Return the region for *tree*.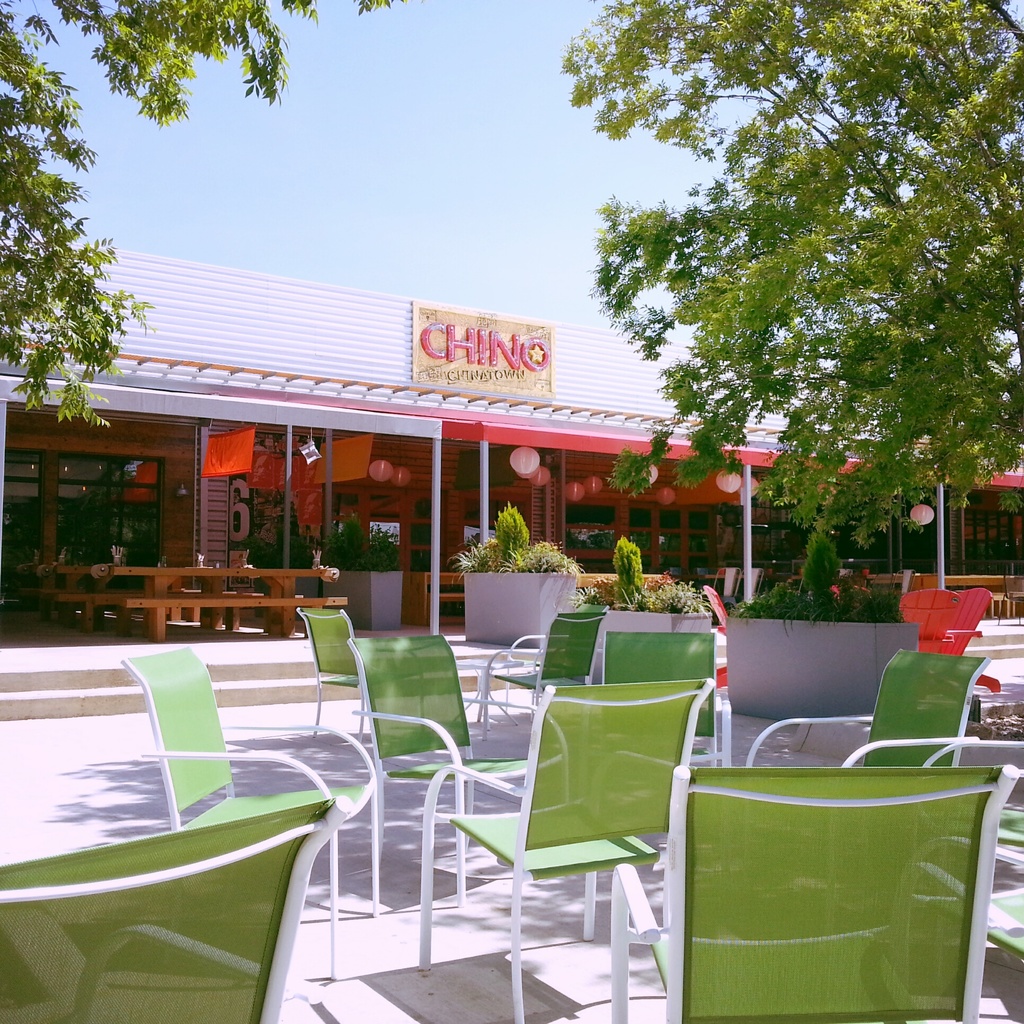
<box>0,0,410,438</box>.
